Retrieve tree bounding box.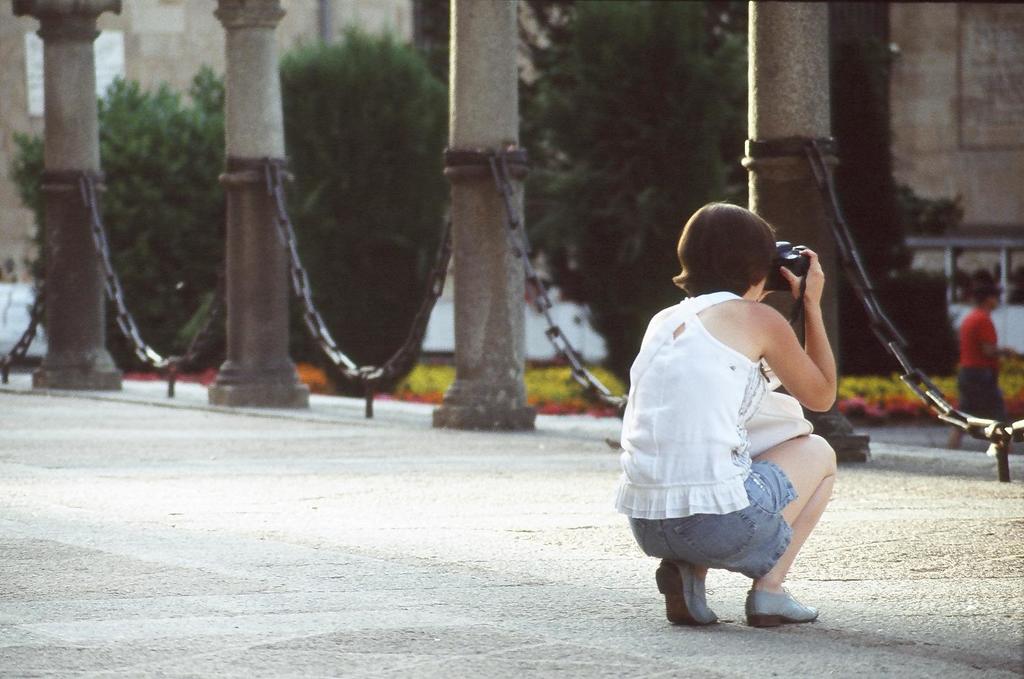
Bounding box: <bbox>275, 22, 452, 393</bbox>.
